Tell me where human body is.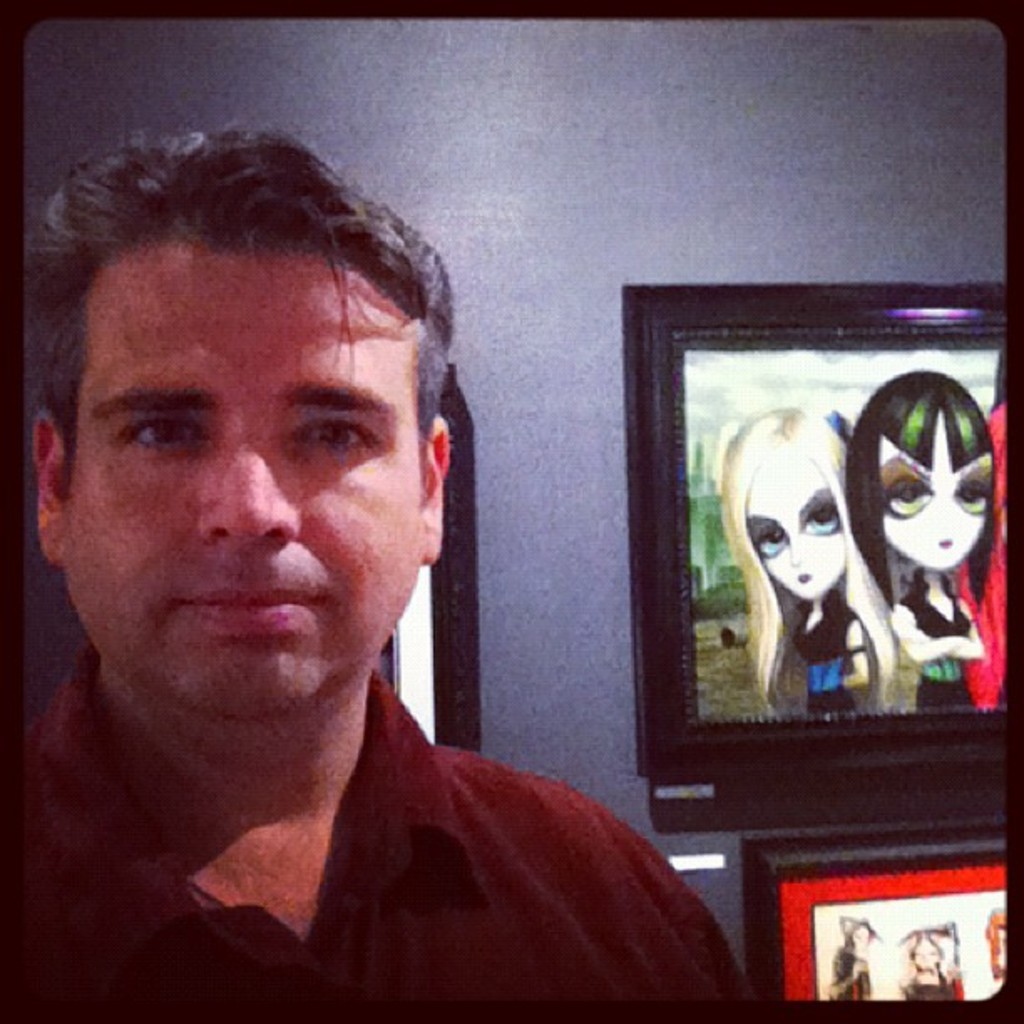
human body is at detection(827, 947, 873, 1012).
